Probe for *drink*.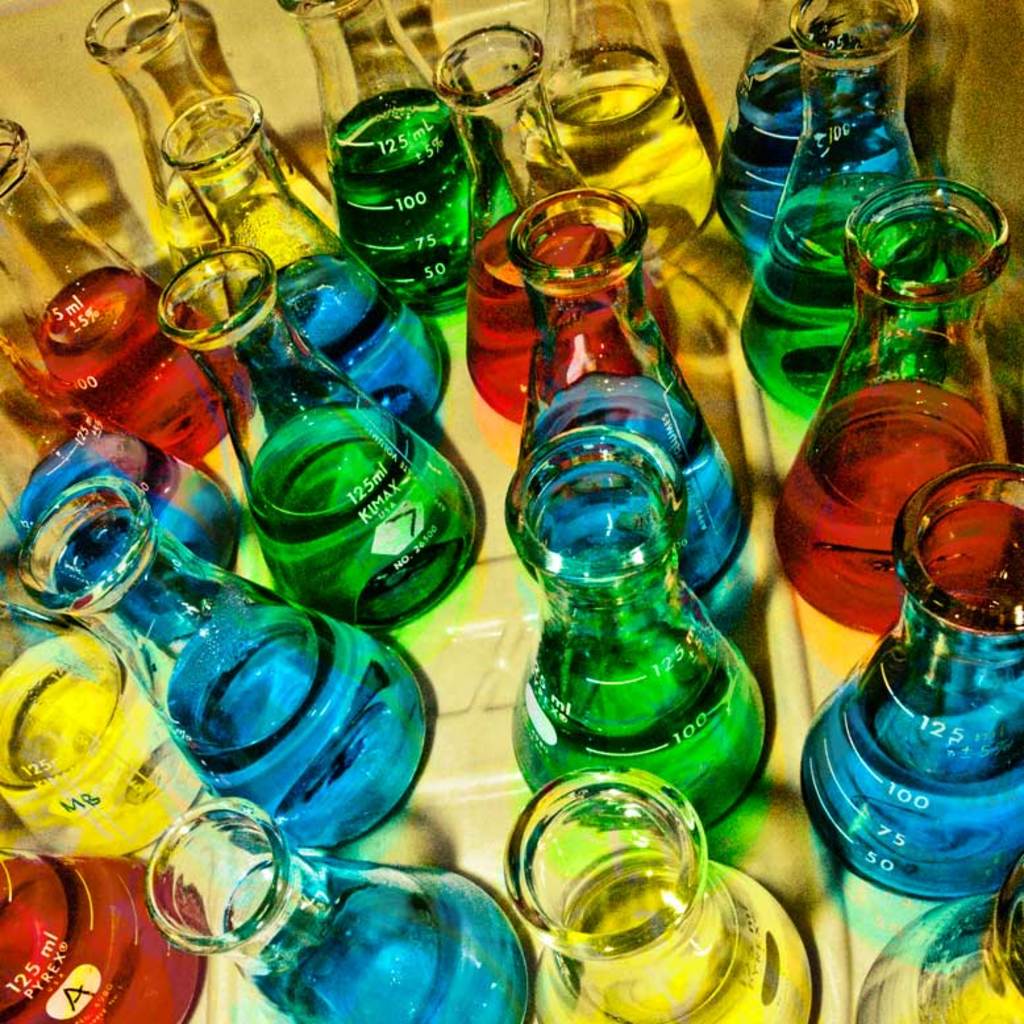
Probe result: (508, 187, 745, 591).
